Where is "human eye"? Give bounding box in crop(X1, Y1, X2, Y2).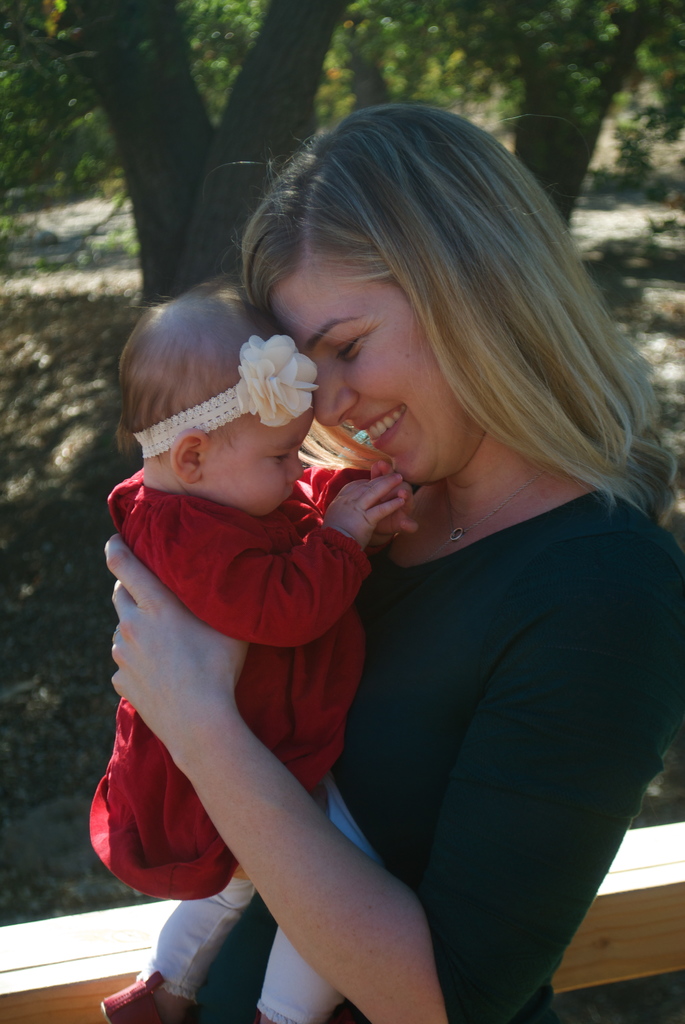
crop(331, 328, 368, 366).
